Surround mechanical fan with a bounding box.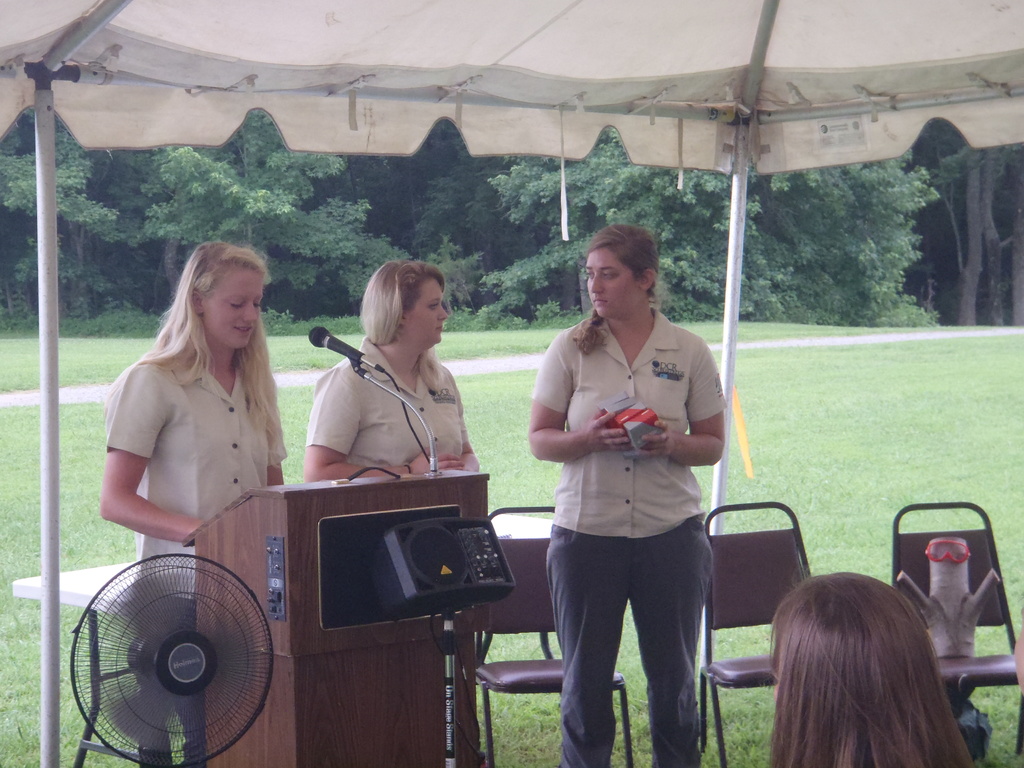
<bbox>71, 552, 273, 767</bbox>.
